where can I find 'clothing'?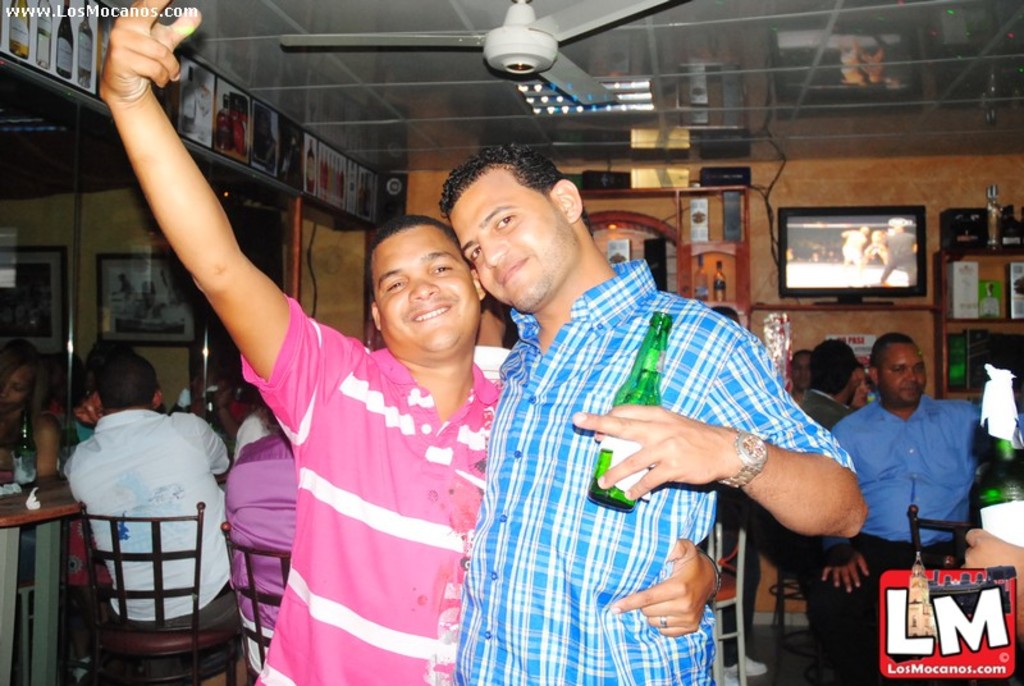
You can find it at (220,442,298,668).
